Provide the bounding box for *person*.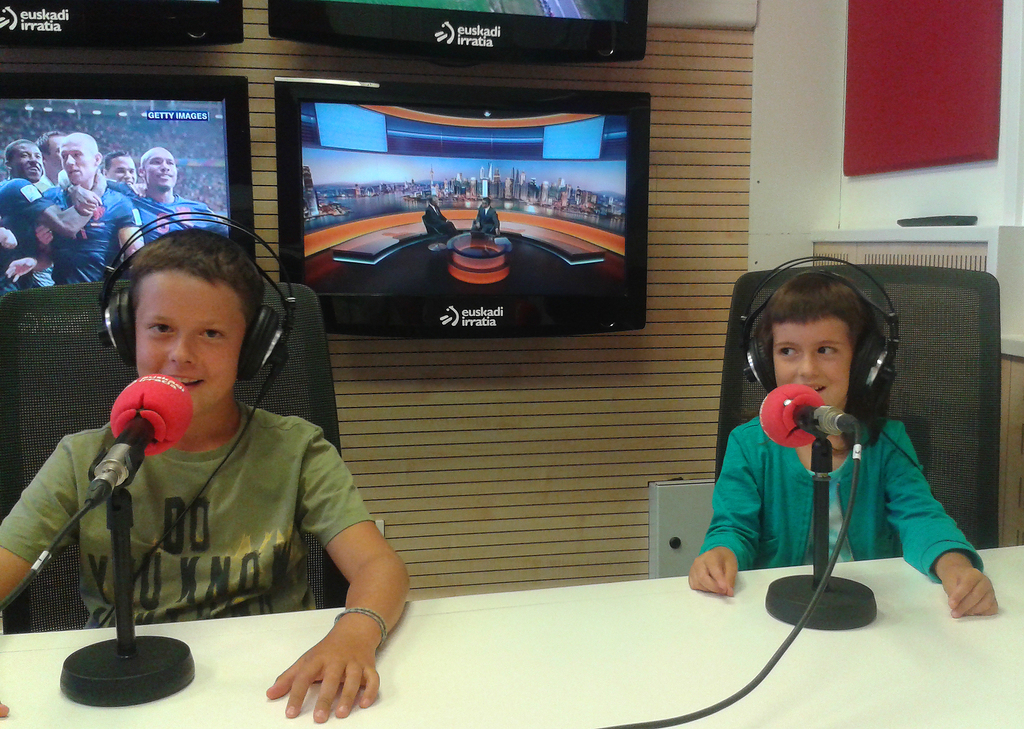
x1=131 y1=145 x2=232 y2=265.
